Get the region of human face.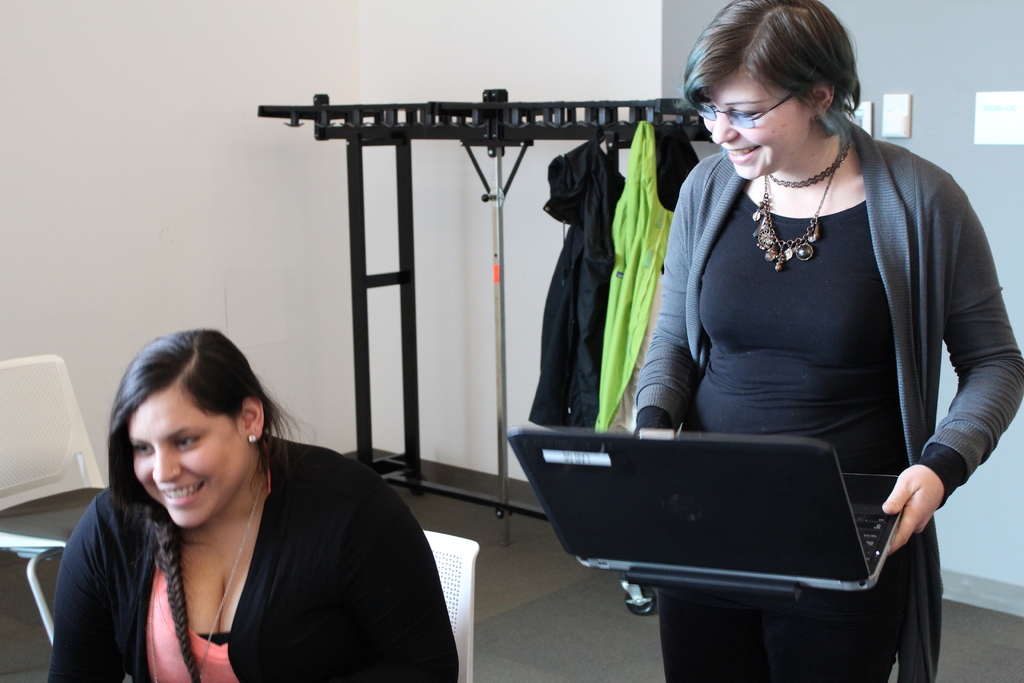
<region>704, 80, 803, 185</region>.
